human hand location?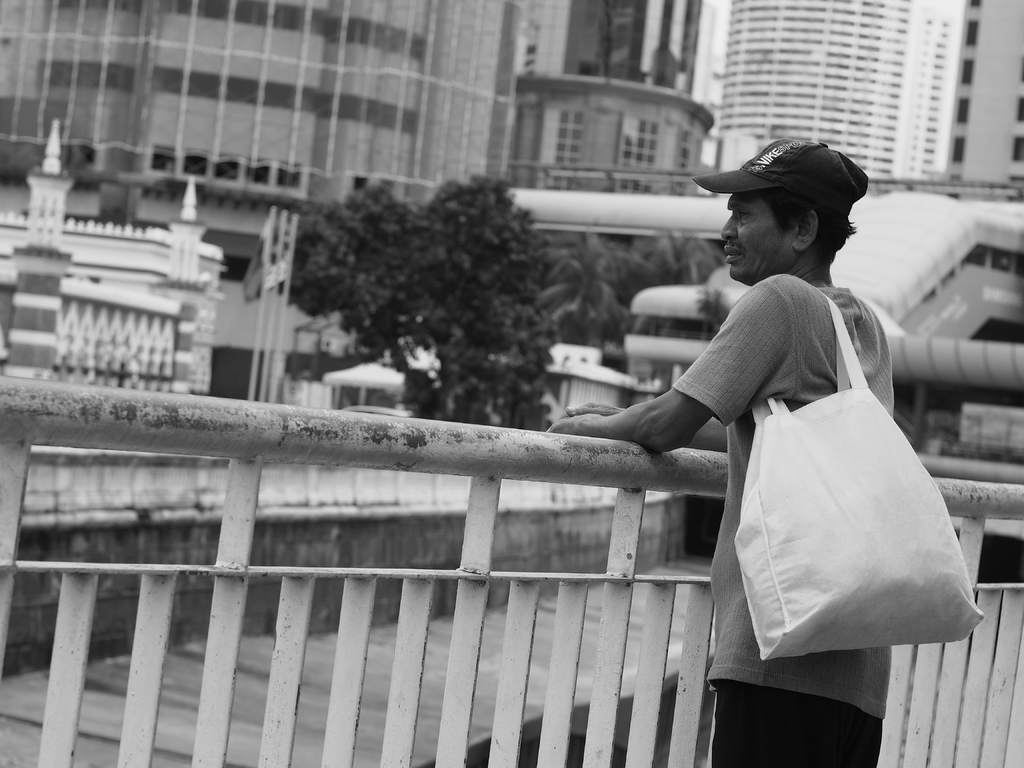
561,400,622,417
